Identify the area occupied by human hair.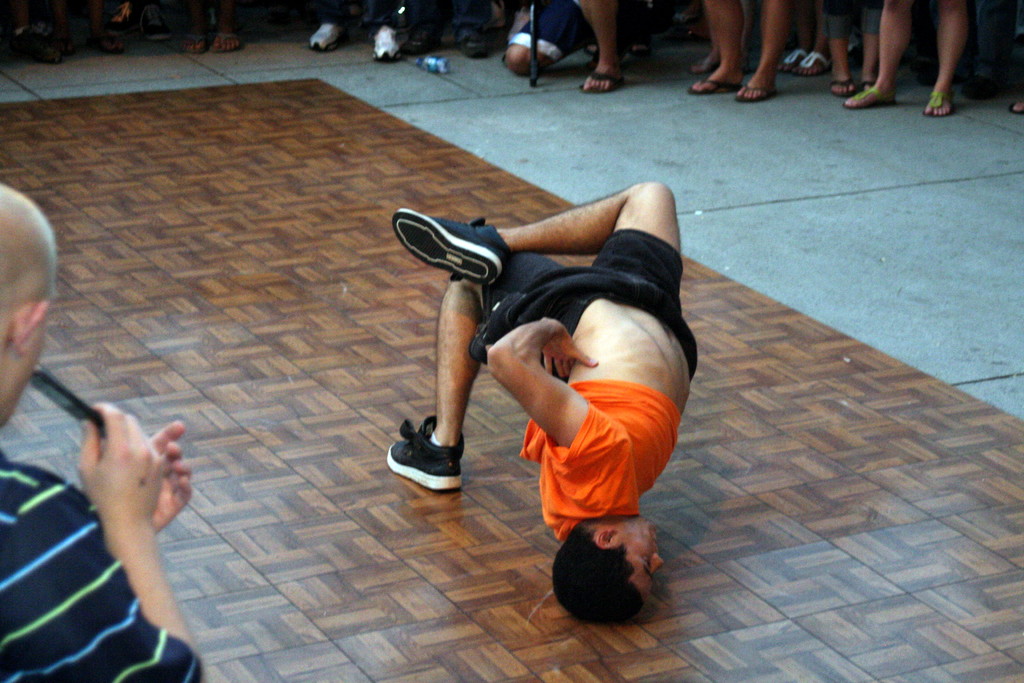
Area: 531:514:664:634.
